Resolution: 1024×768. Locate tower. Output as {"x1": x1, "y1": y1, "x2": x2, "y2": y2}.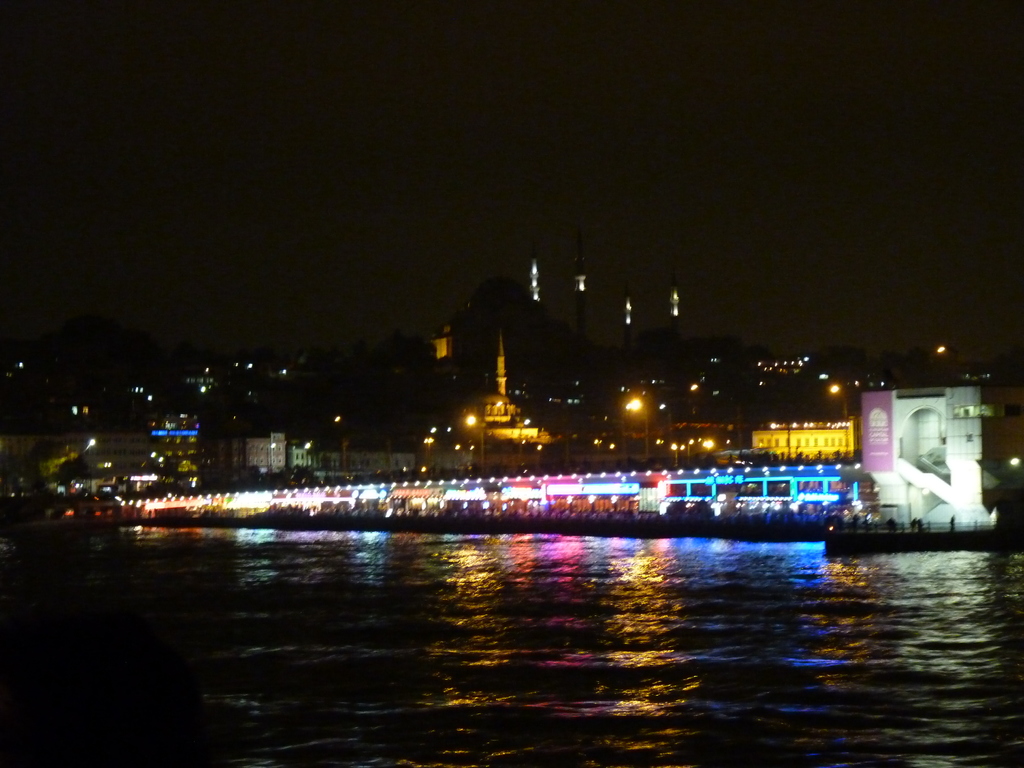
{"x1": 442, "y1": 206, "x2": 646, "y2": 456}.
